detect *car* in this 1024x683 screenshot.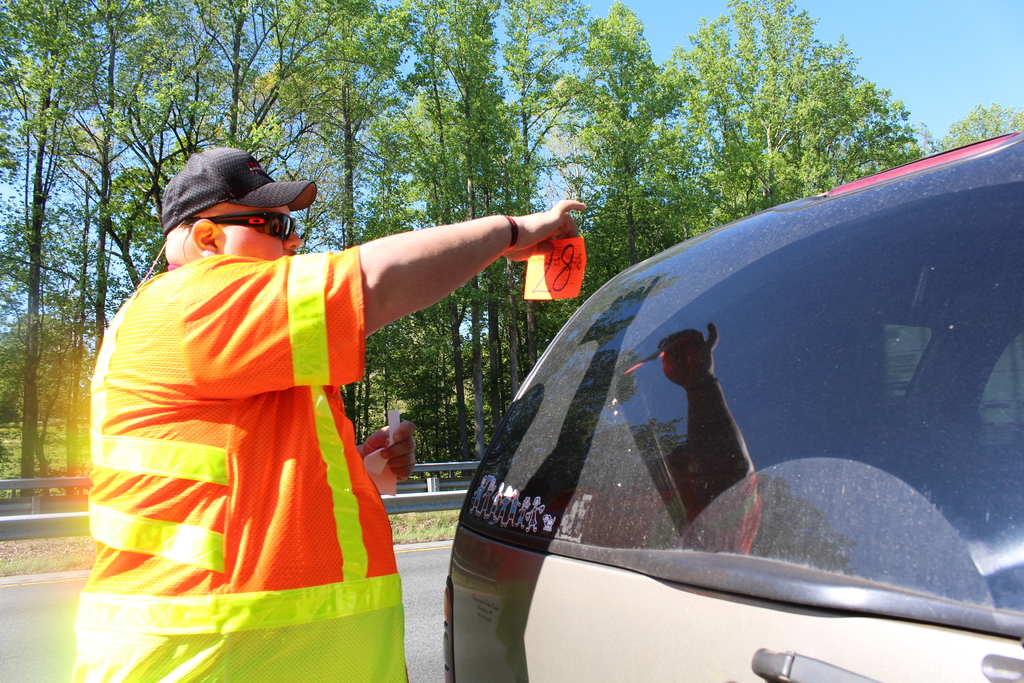
Detection: bbox(444, 128, 1023, 682).
